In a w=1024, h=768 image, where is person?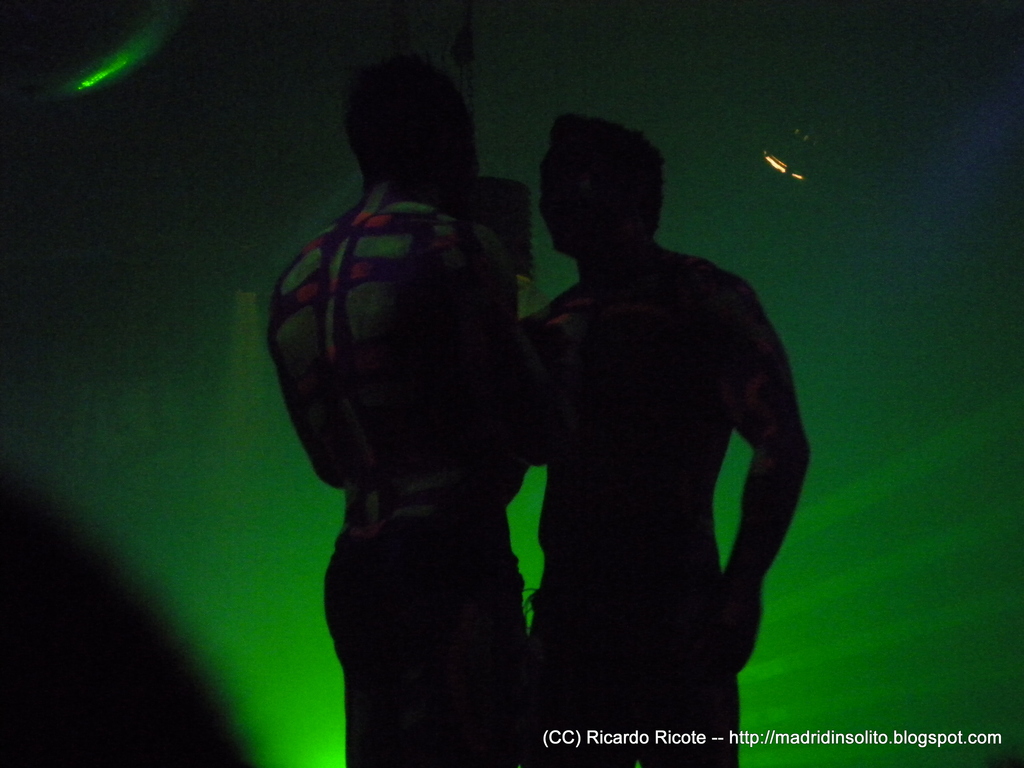
(left=515, top=109, right=806, bottom=767).
